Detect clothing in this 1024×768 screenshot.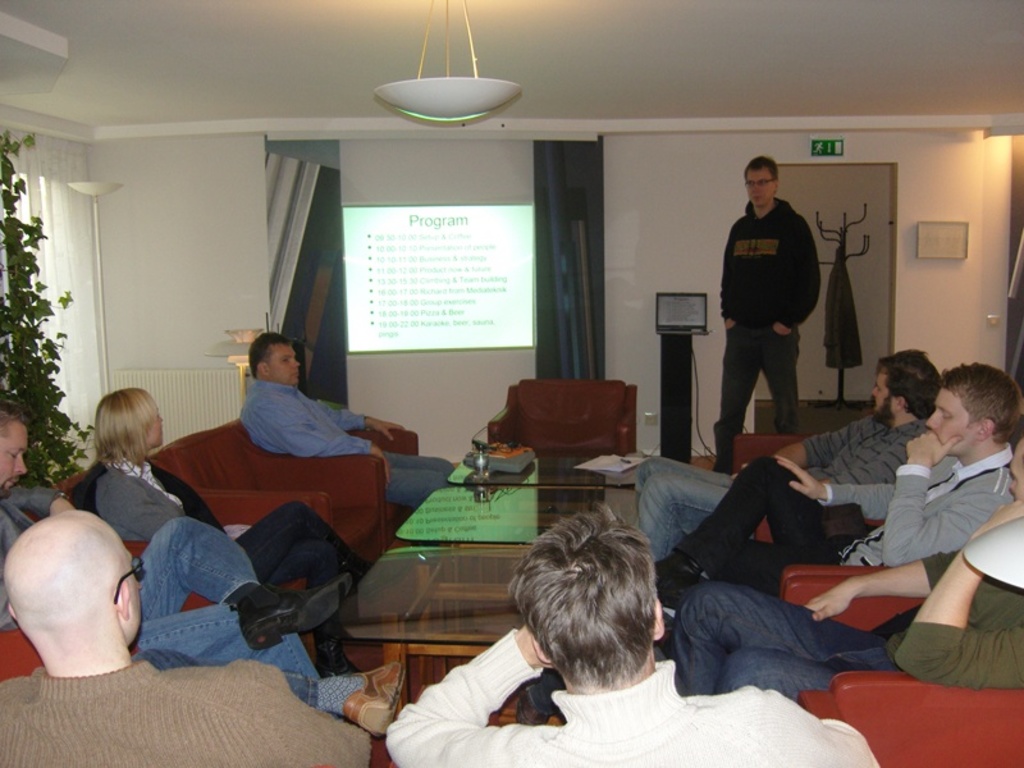
Detection: [632, 411, 931, 559].
